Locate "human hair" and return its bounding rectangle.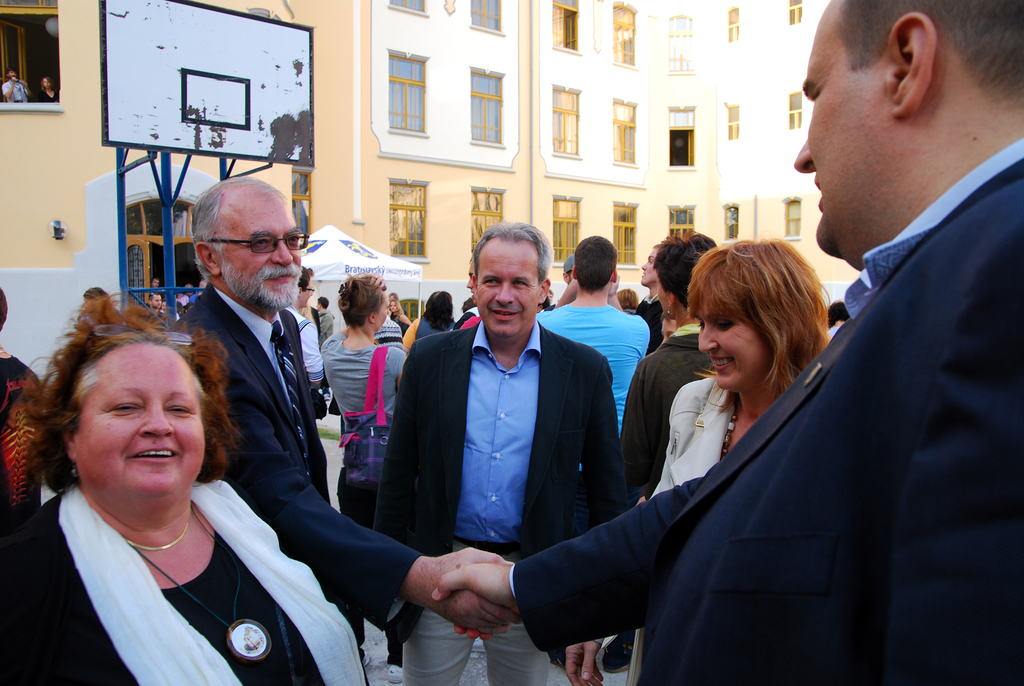
bbox(836, 0, 1023, 106).
